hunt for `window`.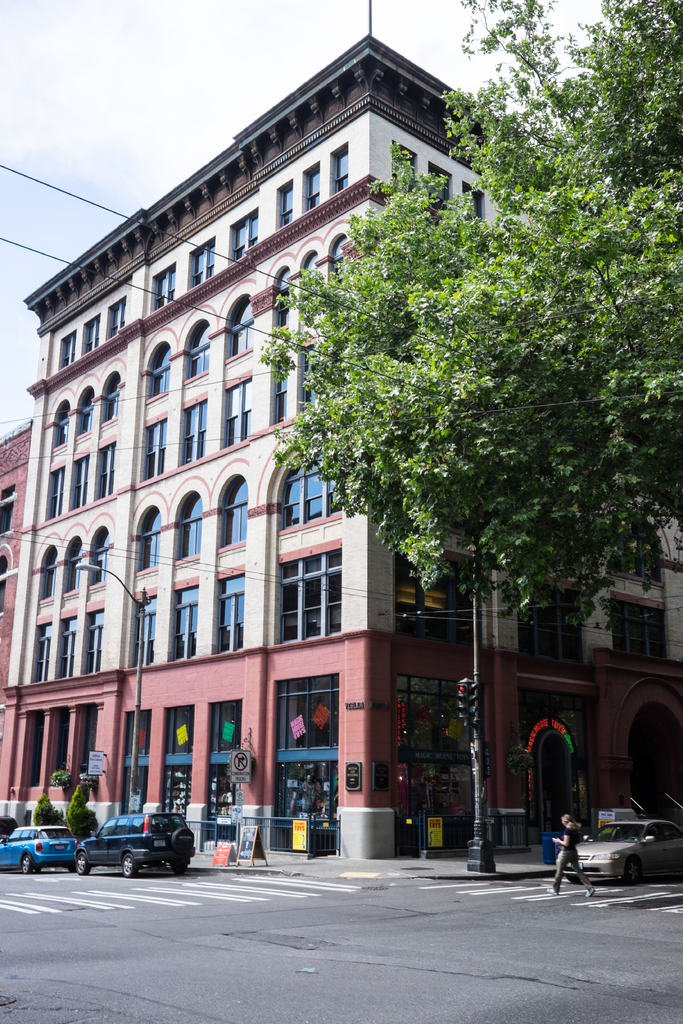
Hunted down at pyautogui.locateOnScreen(600, 600, 673, 668).
